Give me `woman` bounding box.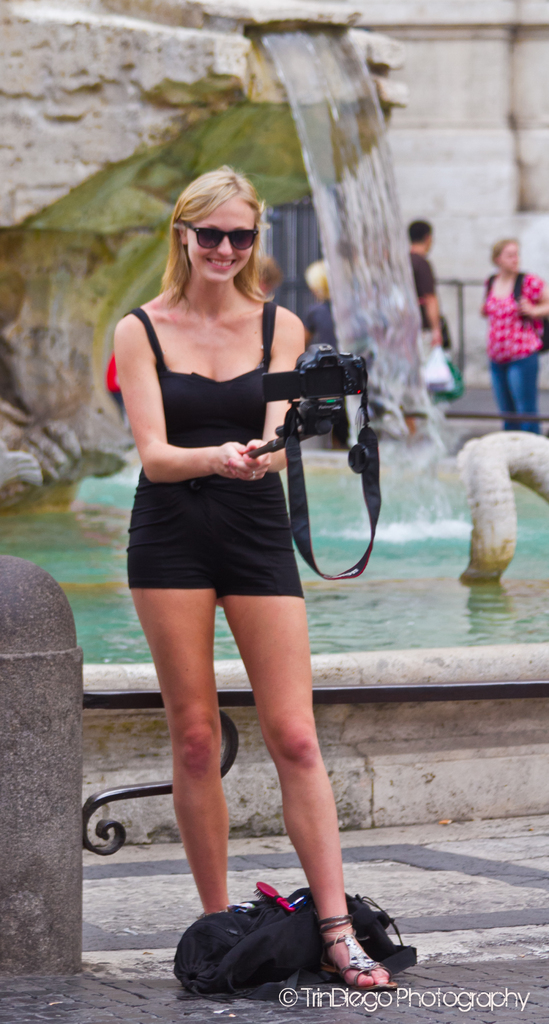
x1=97, y1=158, x2=368, y2=972.
